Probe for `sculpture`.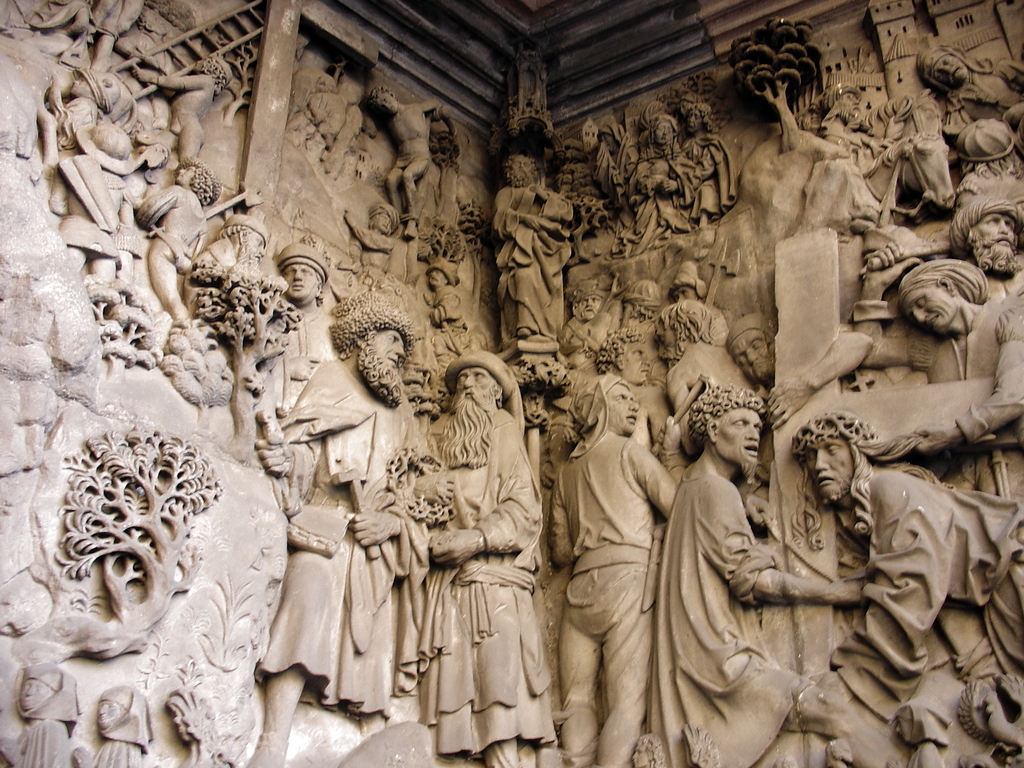
Probe result: <bbox>648, 380, 875, 767</bbox>.
